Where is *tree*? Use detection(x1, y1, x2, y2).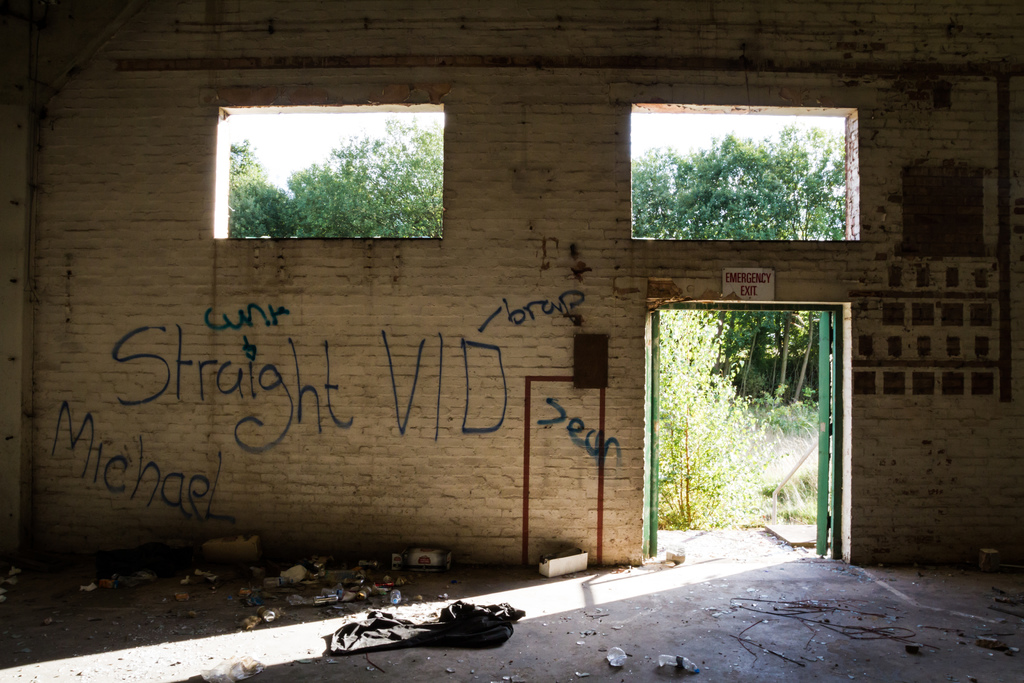
detection(228, 118, 445, 238).
